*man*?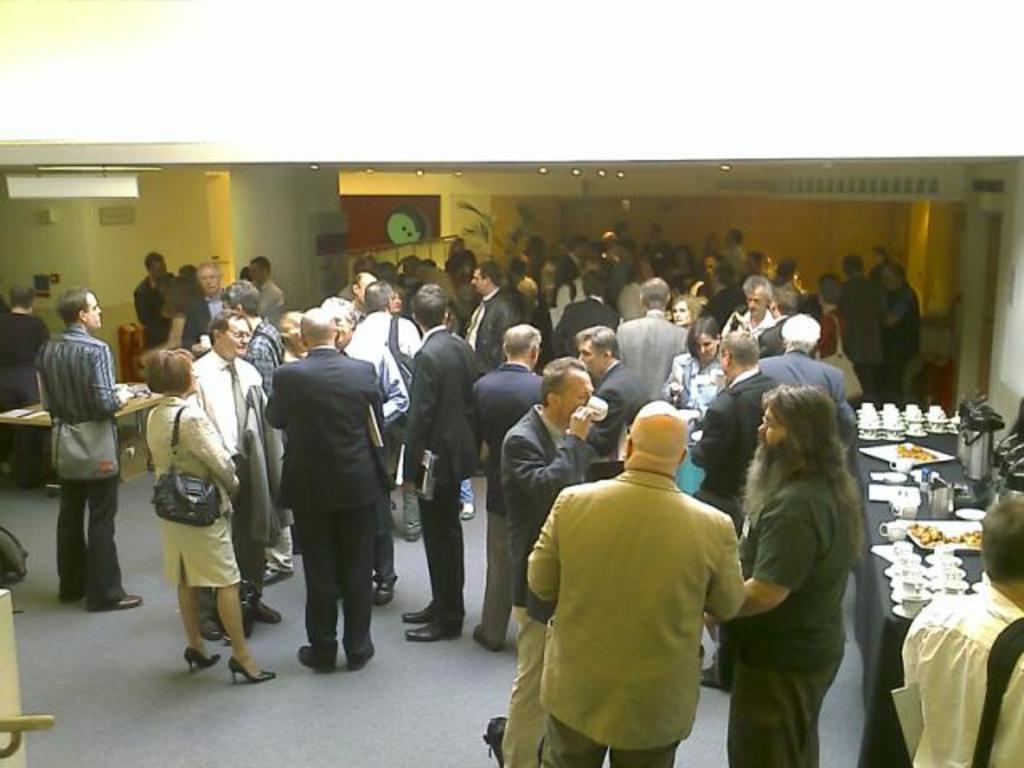
bbox(192, 304, 278, 640)
